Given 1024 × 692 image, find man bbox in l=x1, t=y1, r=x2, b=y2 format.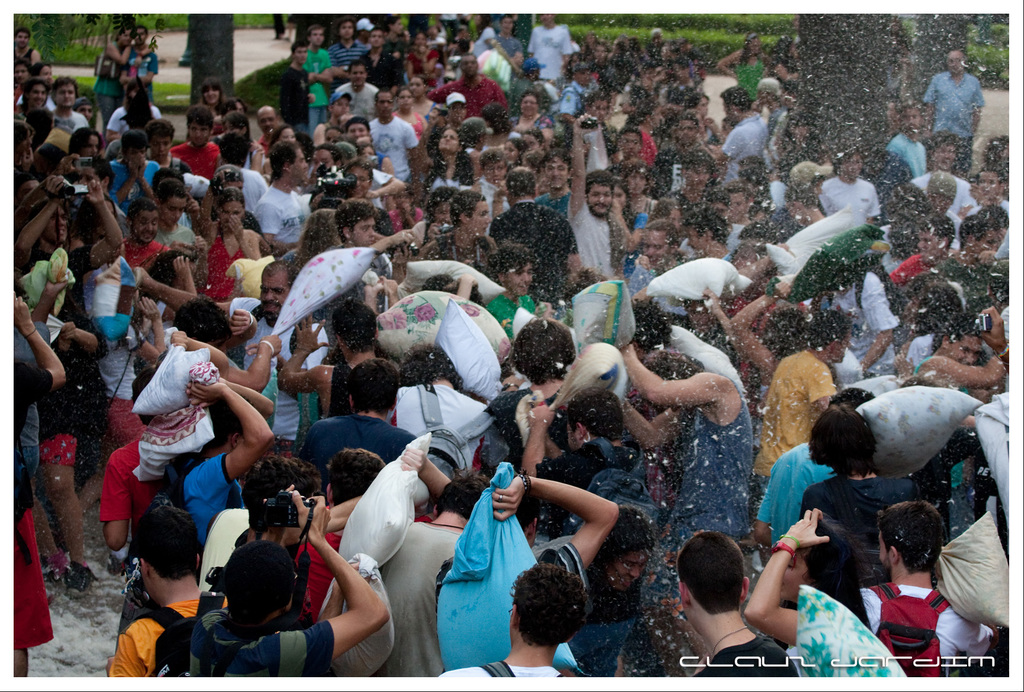
l=234, t=262, r=332, b=456.
